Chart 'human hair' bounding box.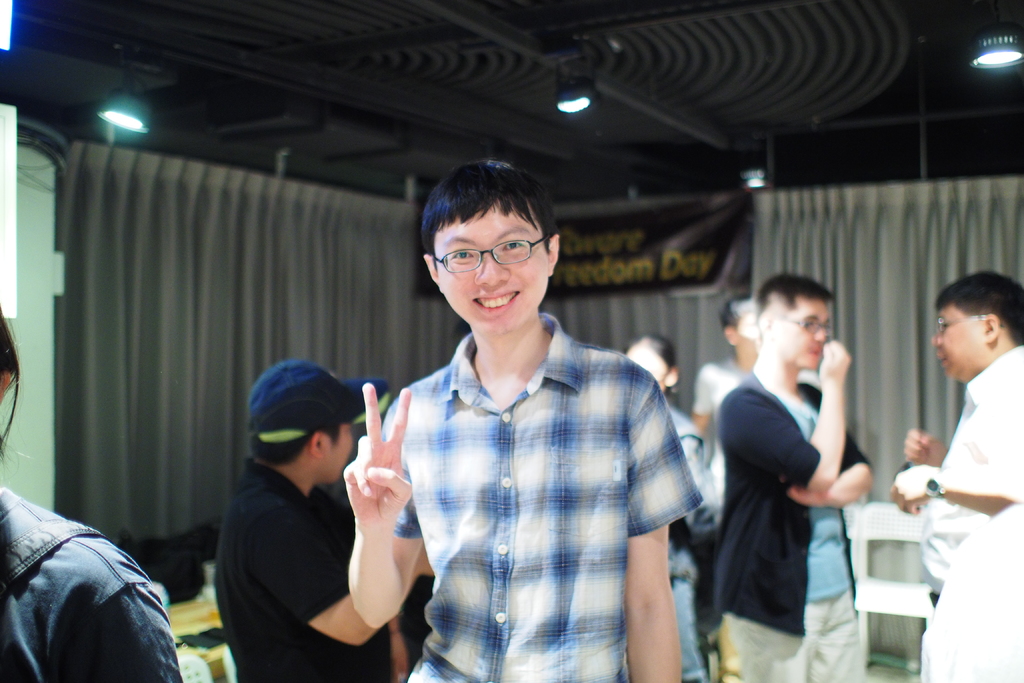
Charted: region(625, 332, 675, 397).
